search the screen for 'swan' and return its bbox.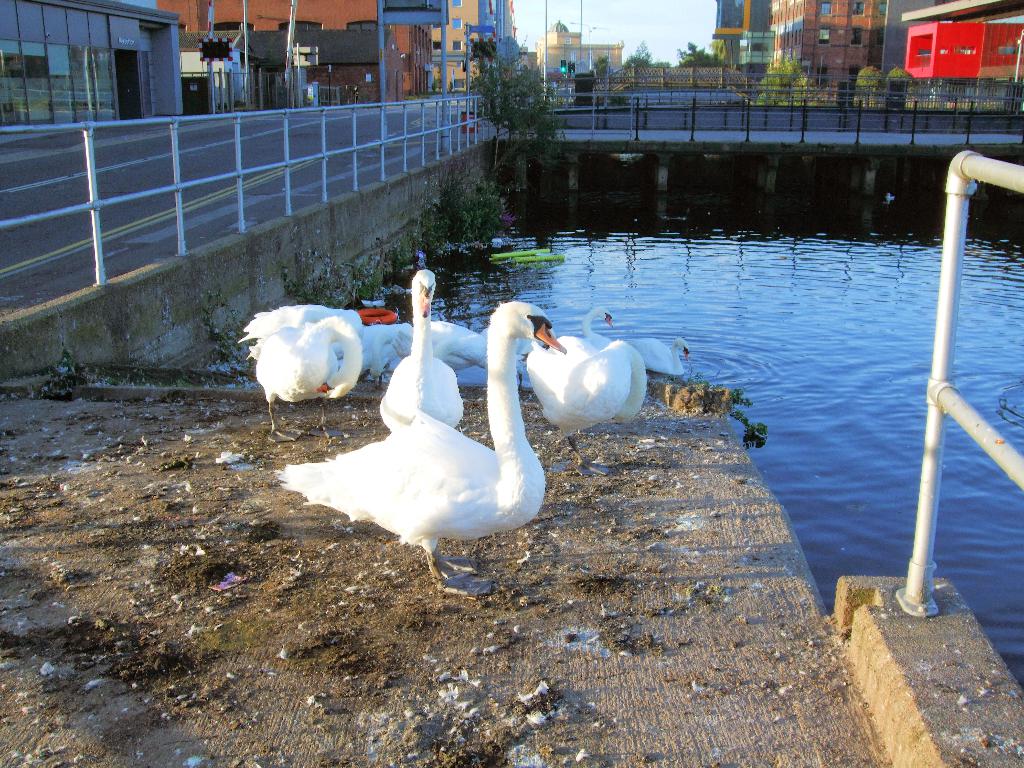
Found: BBox(376, 268, 462, 430).
